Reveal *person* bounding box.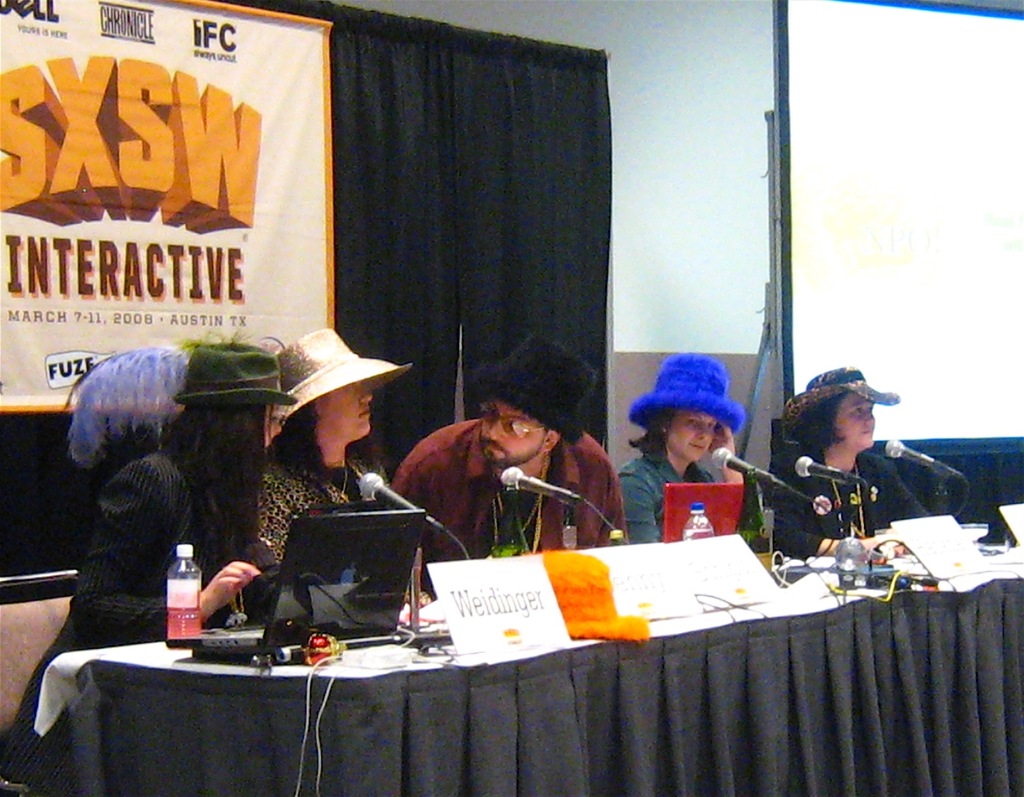
Revealed: box(246, 322, 436, 604).
